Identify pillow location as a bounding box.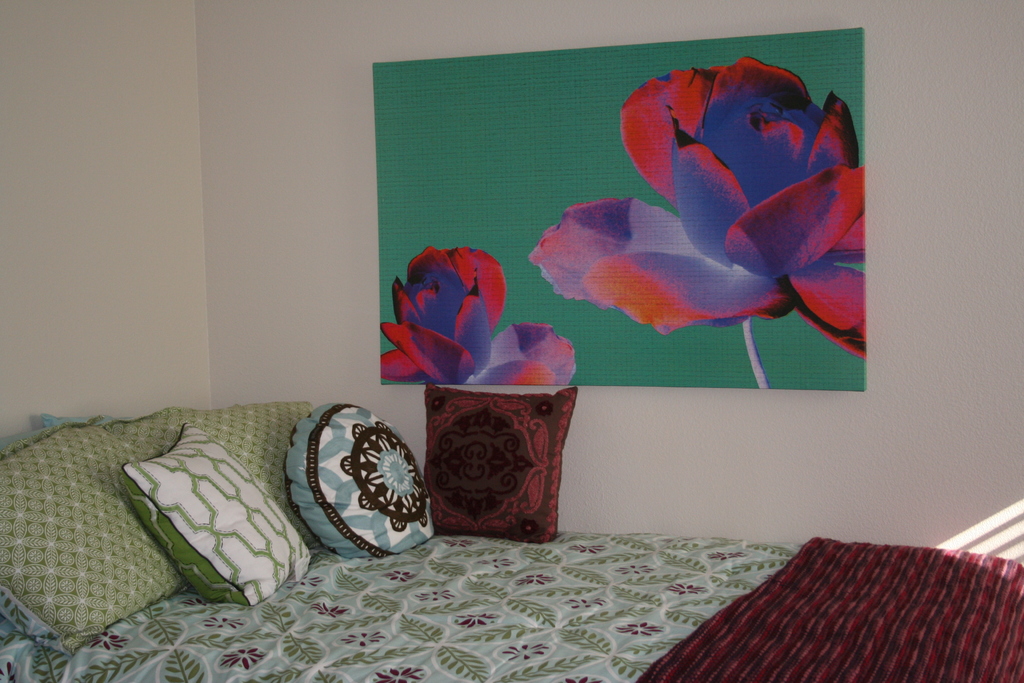
[436, 383, 578, 544].
